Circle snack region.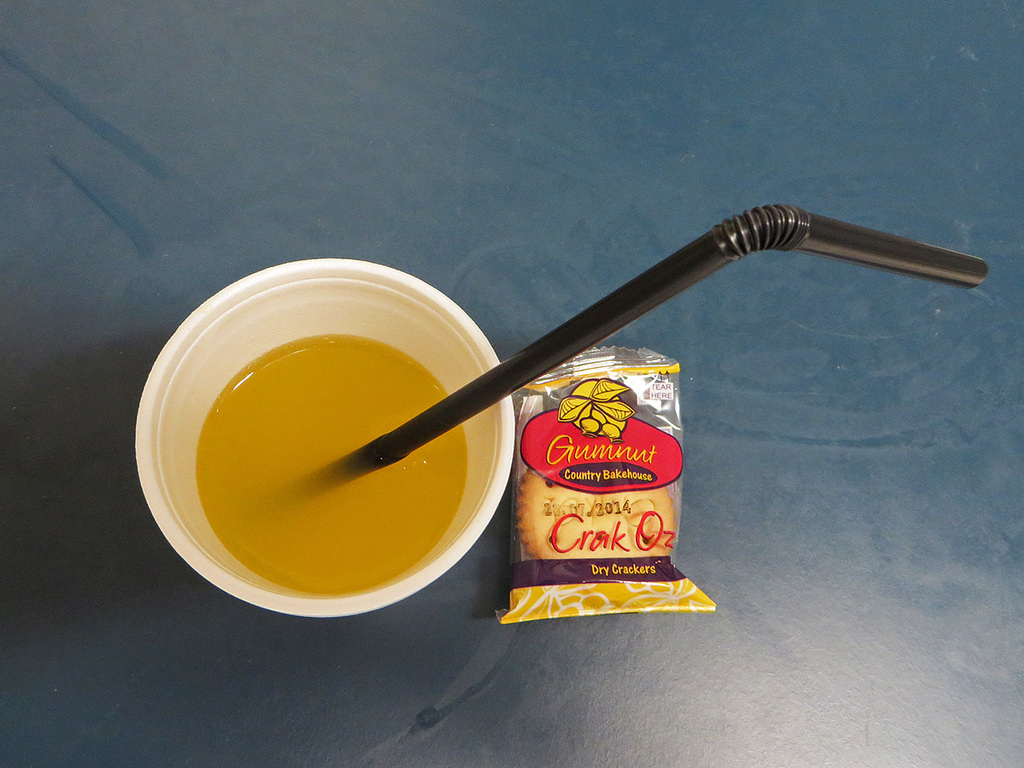
Region: l=515, t=442, r=684, b=590.
